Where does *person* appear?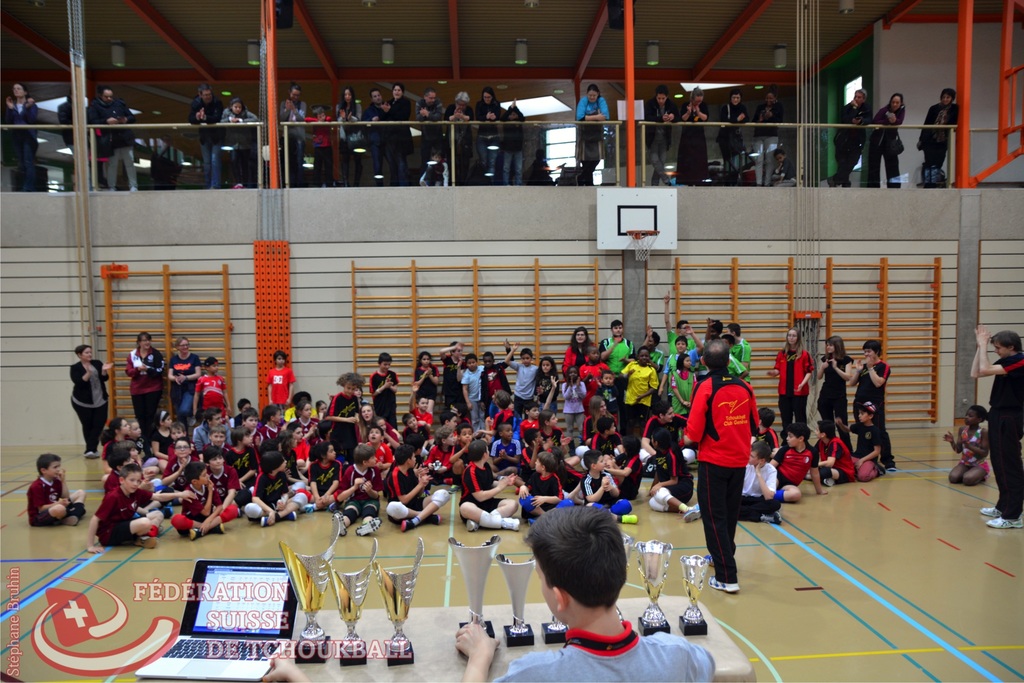
Appears at rect(362, 90, 397, 184).
